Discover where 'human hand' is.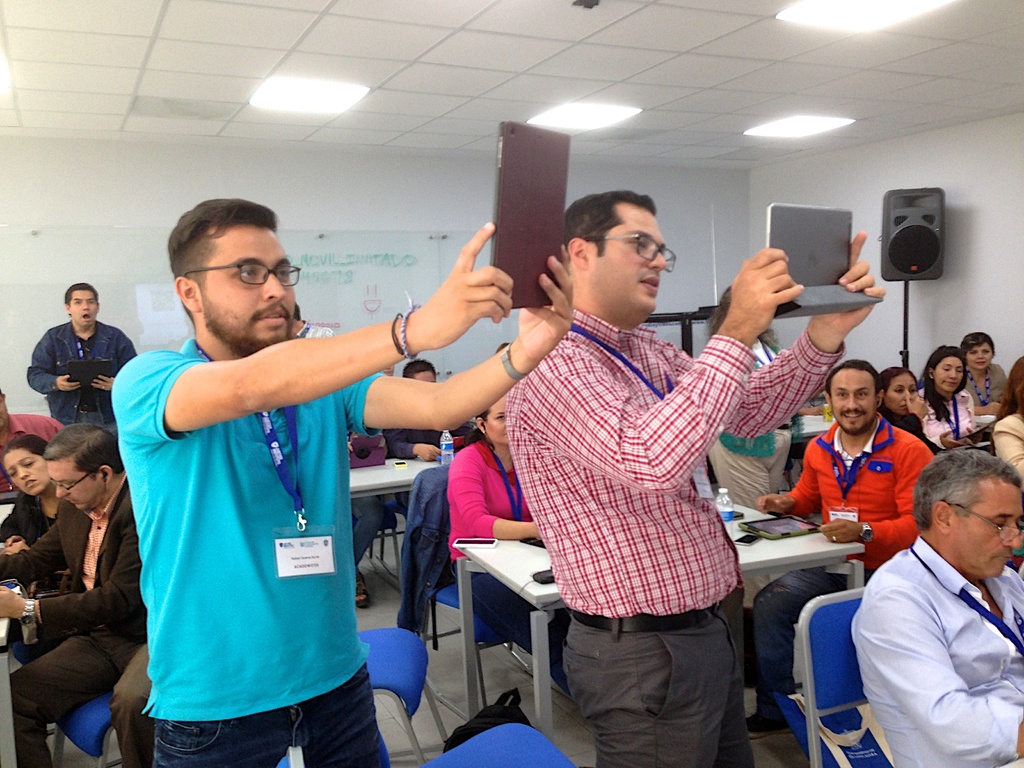
Discovered at bbox=[730, 248, 803, 333].
